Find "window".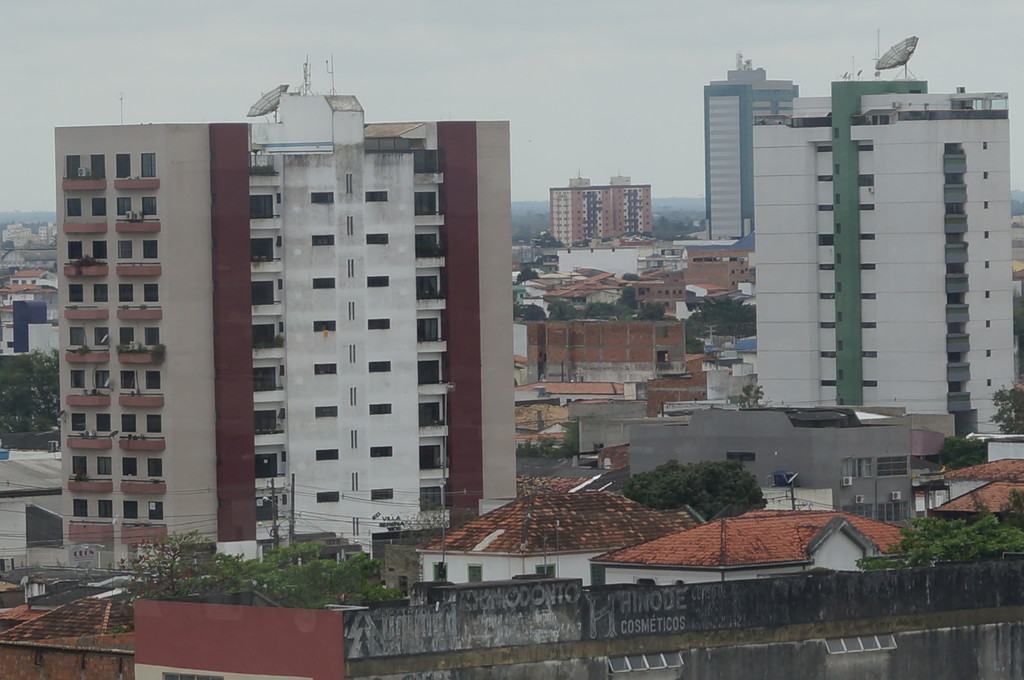
locate(417, 400, 440, 425).
